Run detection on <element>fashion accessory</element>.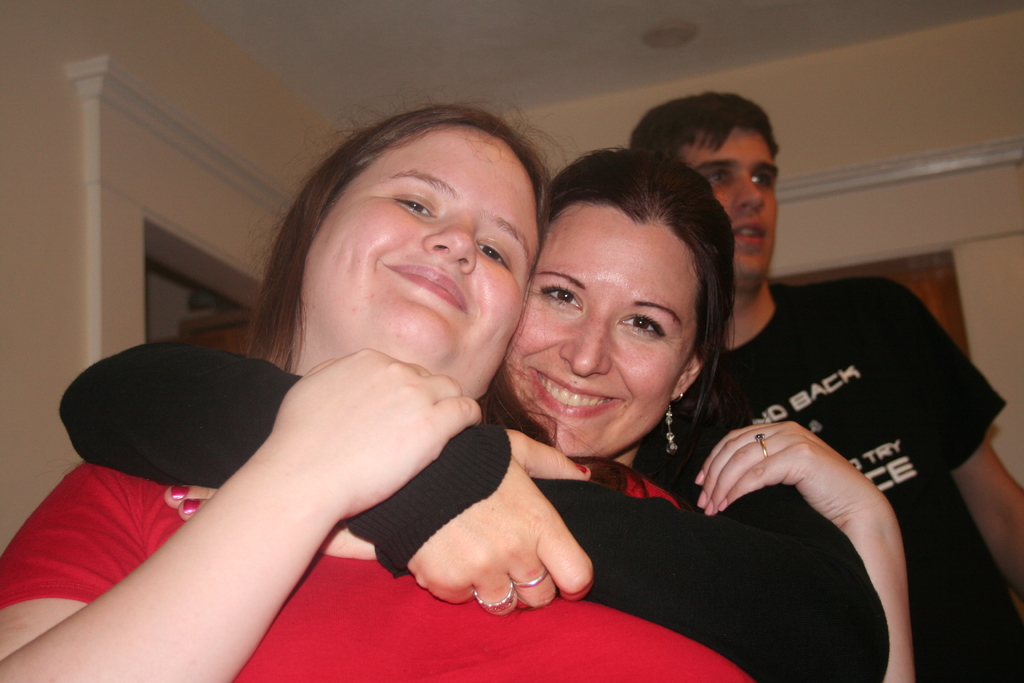
Result: 512:565:546:588.
